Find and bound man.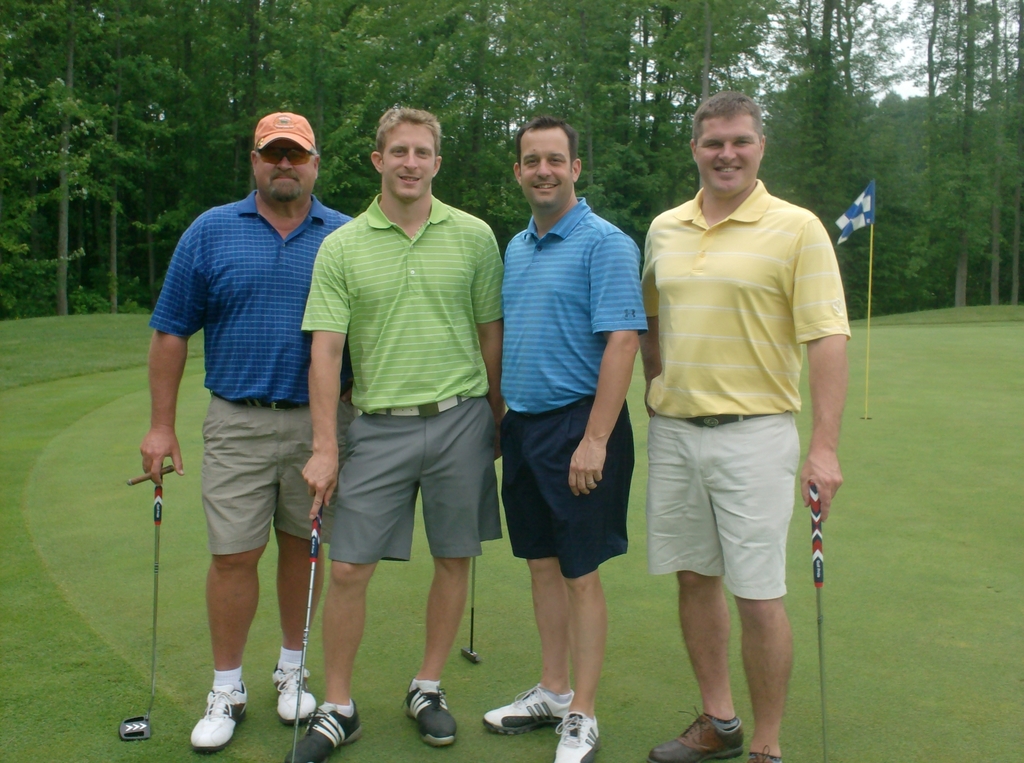
Bound: pyautogui.locateOnScreen(136, 113, 355, 754).
